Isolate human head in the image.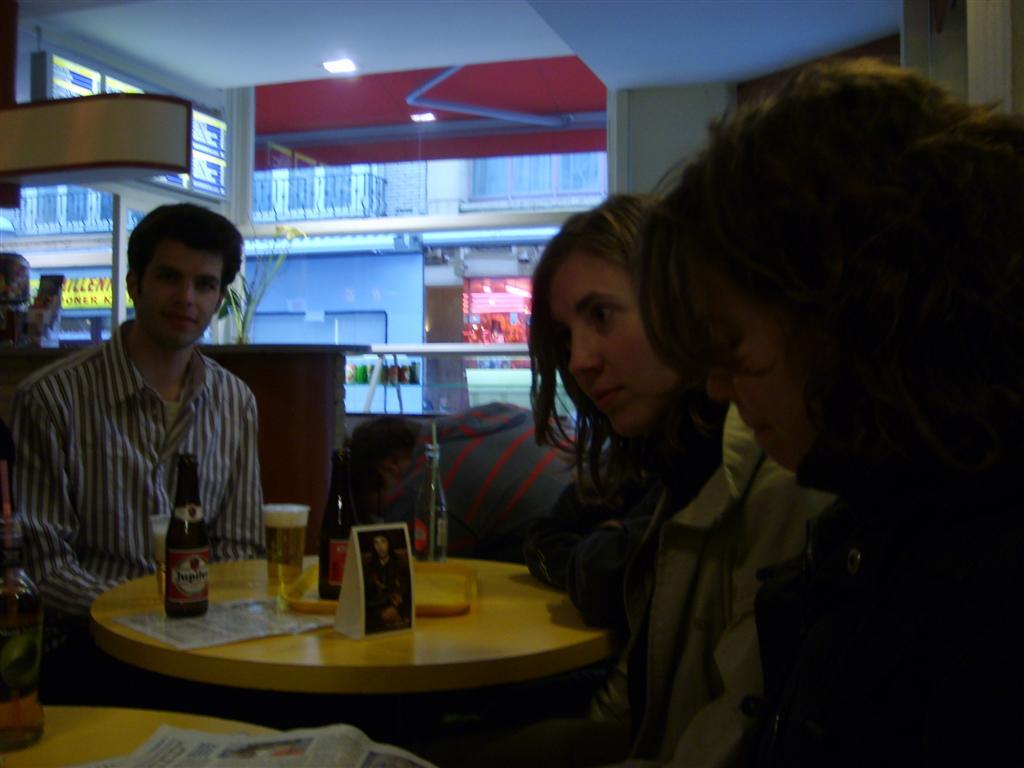
Isolated region: pyautogui.locateOnScreen(664, 63, 1023, 491).
